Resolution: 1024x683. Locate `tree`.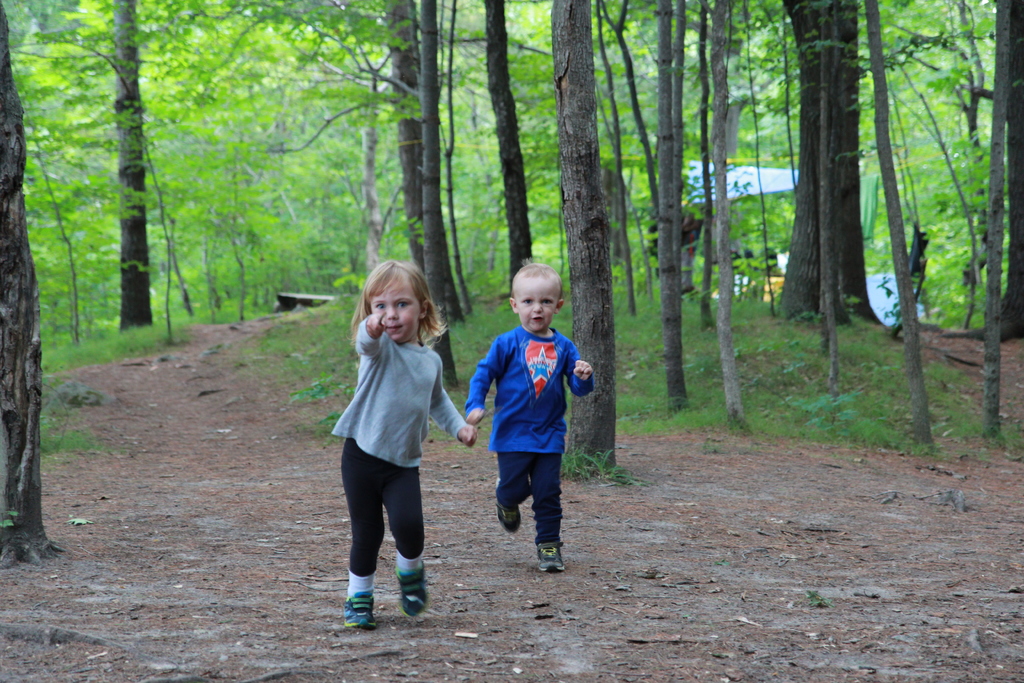
{"x1": 0, "y1": 0, "x2": 60, "y2": 566}.
